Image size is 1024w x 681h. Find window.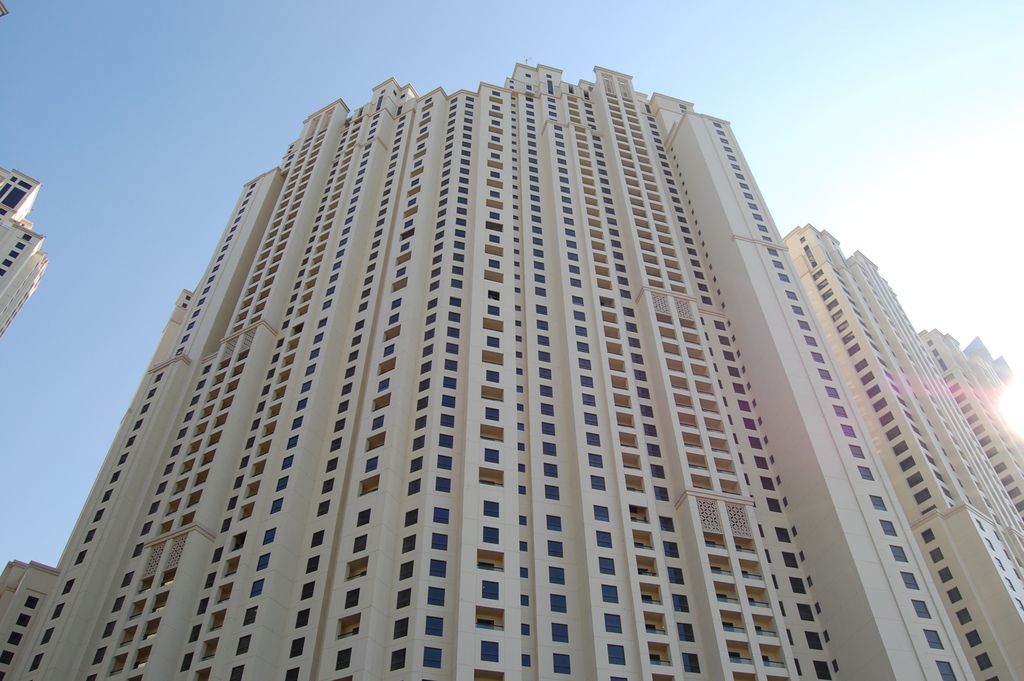
left=550, top=97, right=556, bottom=103.
